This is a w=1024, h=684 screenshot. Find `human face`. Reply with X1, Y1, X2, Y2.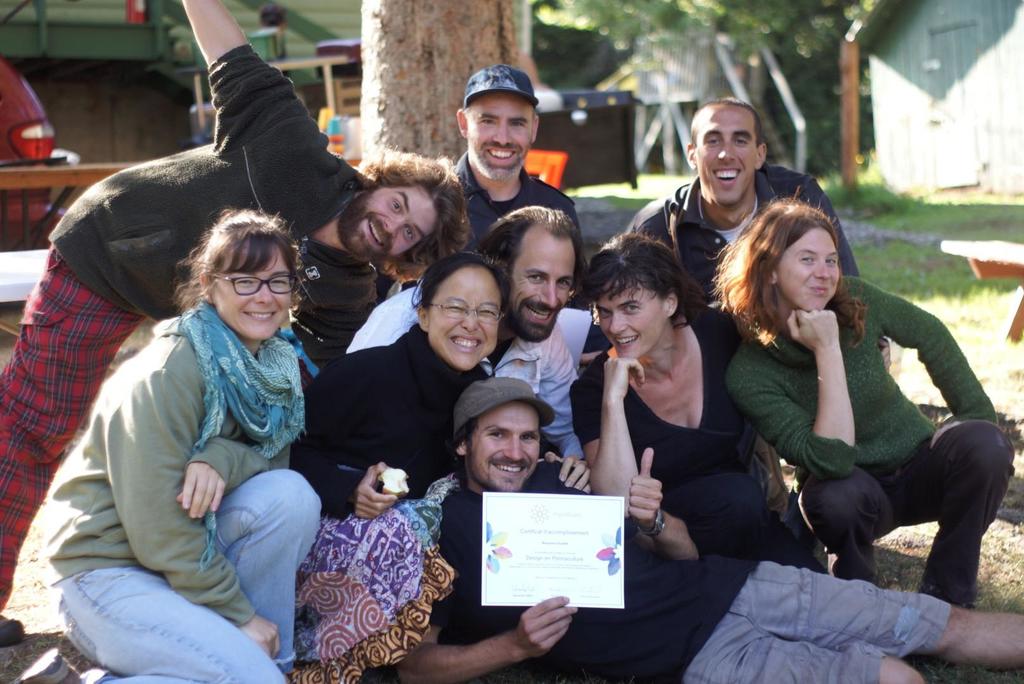
596, 289, 661, 358.
